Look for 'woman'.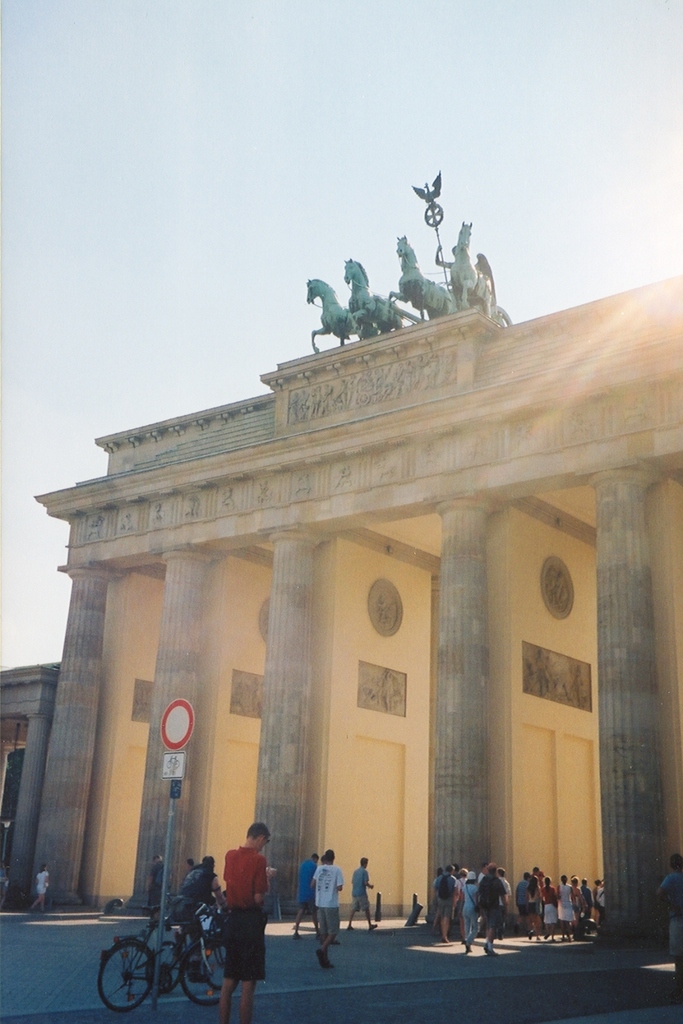
Found: {"left": 557, "top": 873, "right": 574, "bottom": 939}.
